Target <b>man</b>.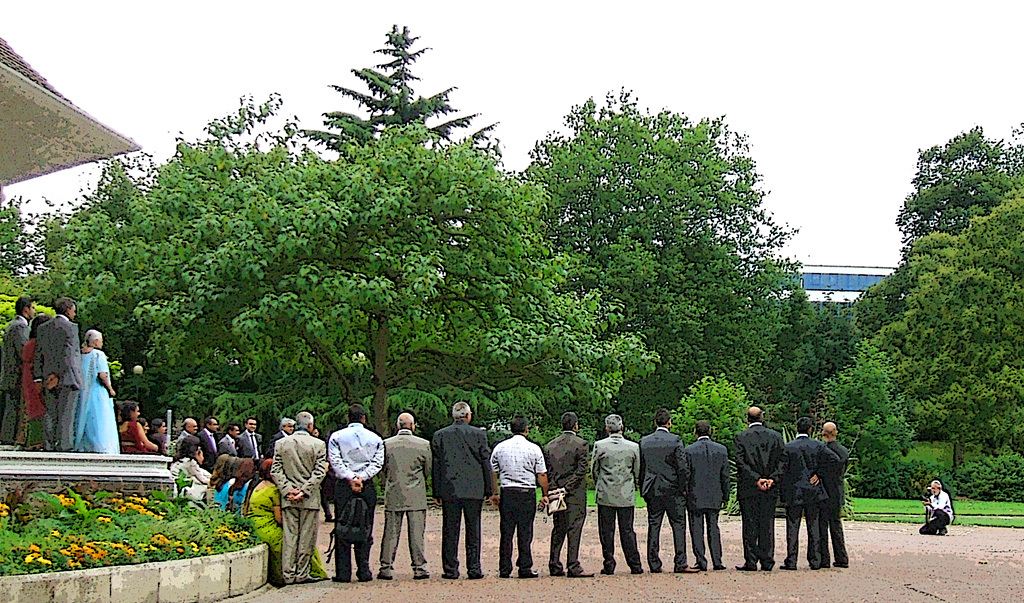
Target region: bbox=[816, 419, 851, 570].
